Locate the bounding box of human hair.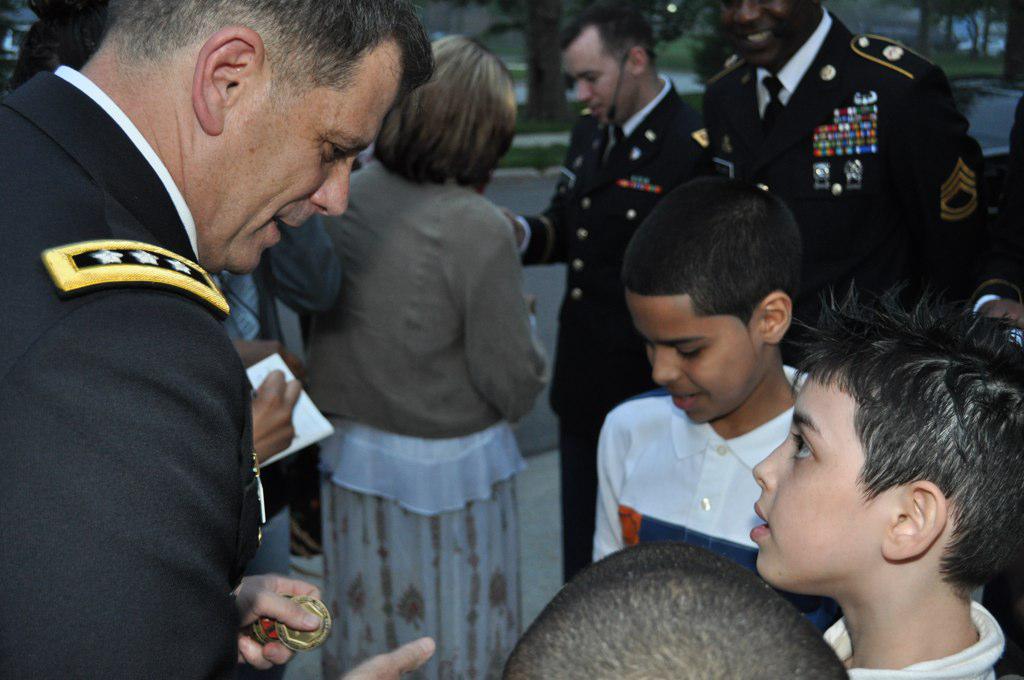
Bounding box: select_region(372, 33, 518, 195).
